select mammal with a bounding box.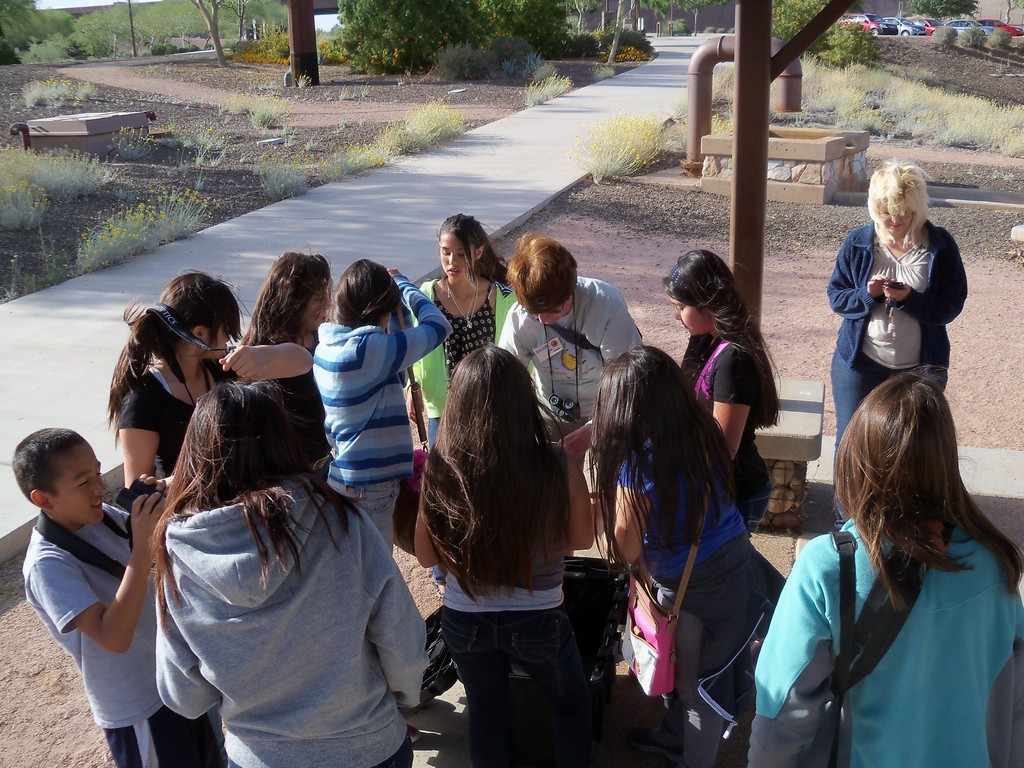
select_region(588, 348, 747, 767).
